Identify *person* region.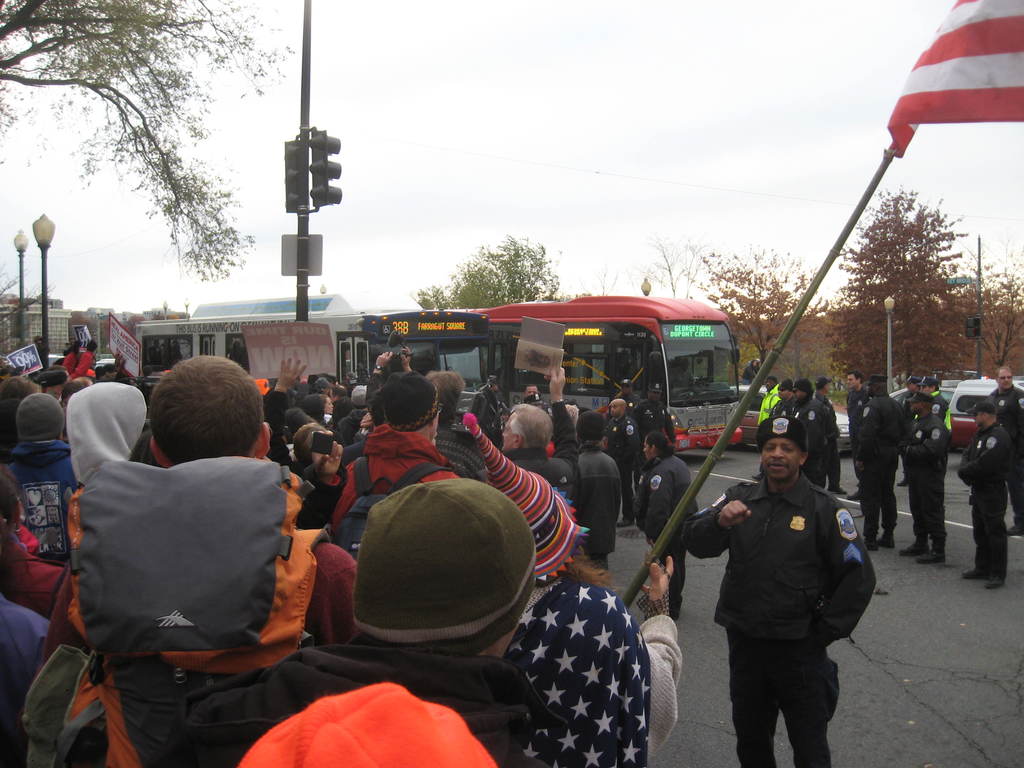
Region: crop(702, 413, 867, 764).
